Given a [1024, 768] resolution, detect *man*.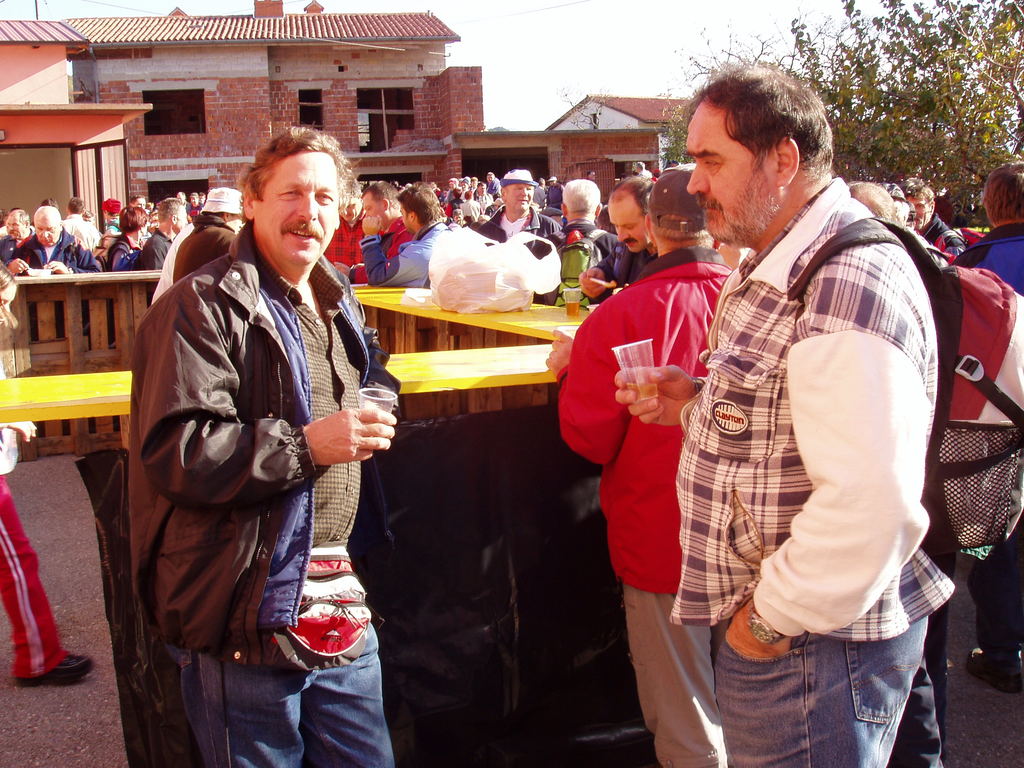
[60,198,95,244].
